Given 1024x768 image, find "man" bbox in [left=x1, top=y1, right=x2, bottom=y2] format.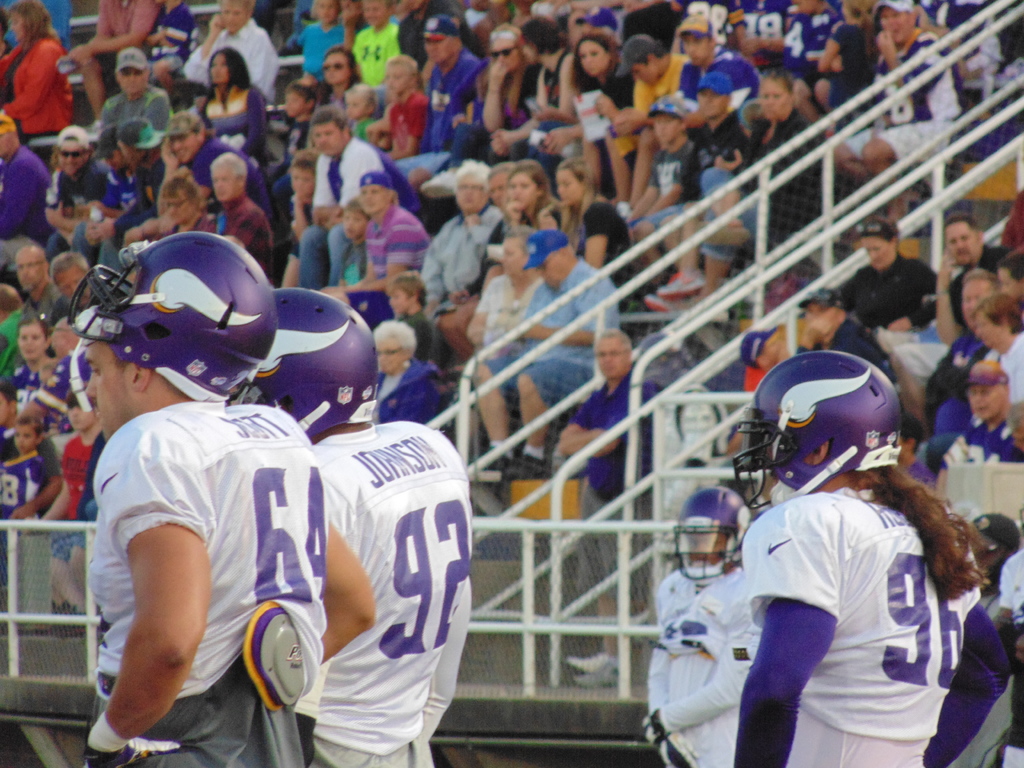
[left=674, top=13, right=756, bottom=98].
